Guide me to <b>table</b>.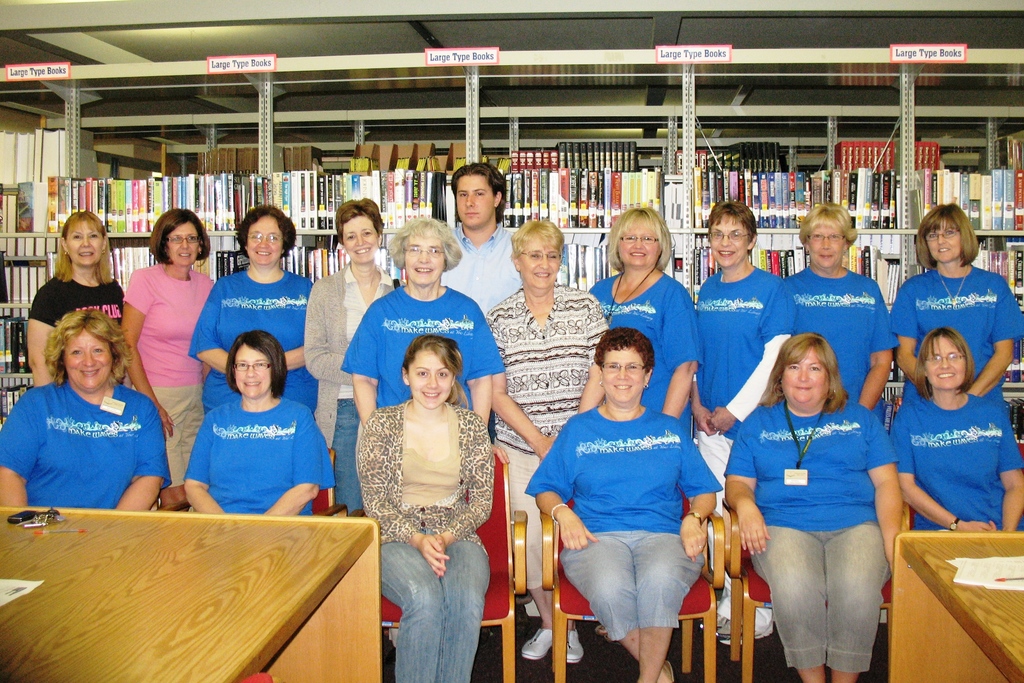
Guidance: 888 529 1023 682.
